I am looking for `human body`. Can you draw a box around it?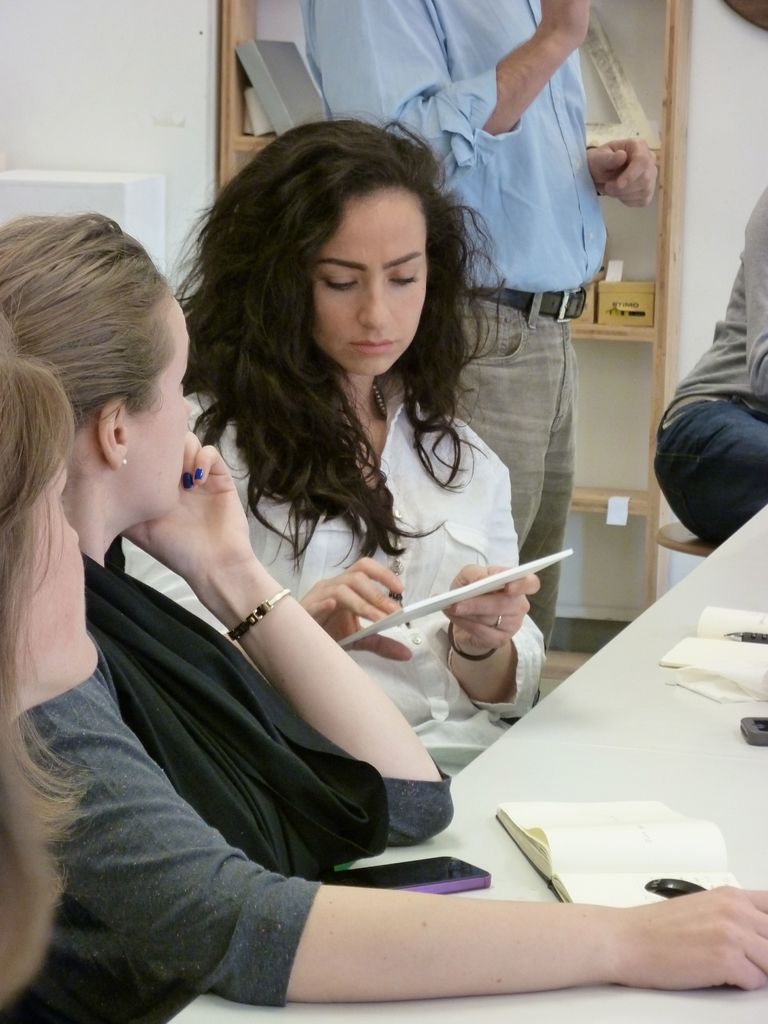
Sure, the bounding box is region(656, 183, 767, 548).
